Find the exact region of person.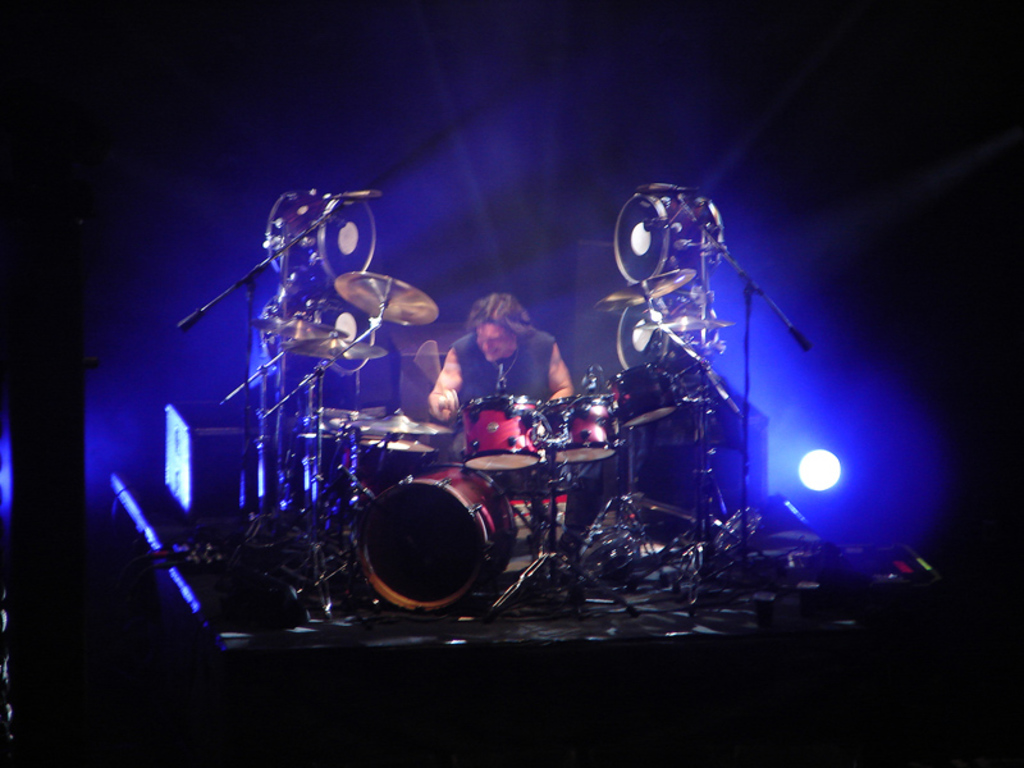
Exact region: x1=431 y1=294 x2=570 y2=428.
